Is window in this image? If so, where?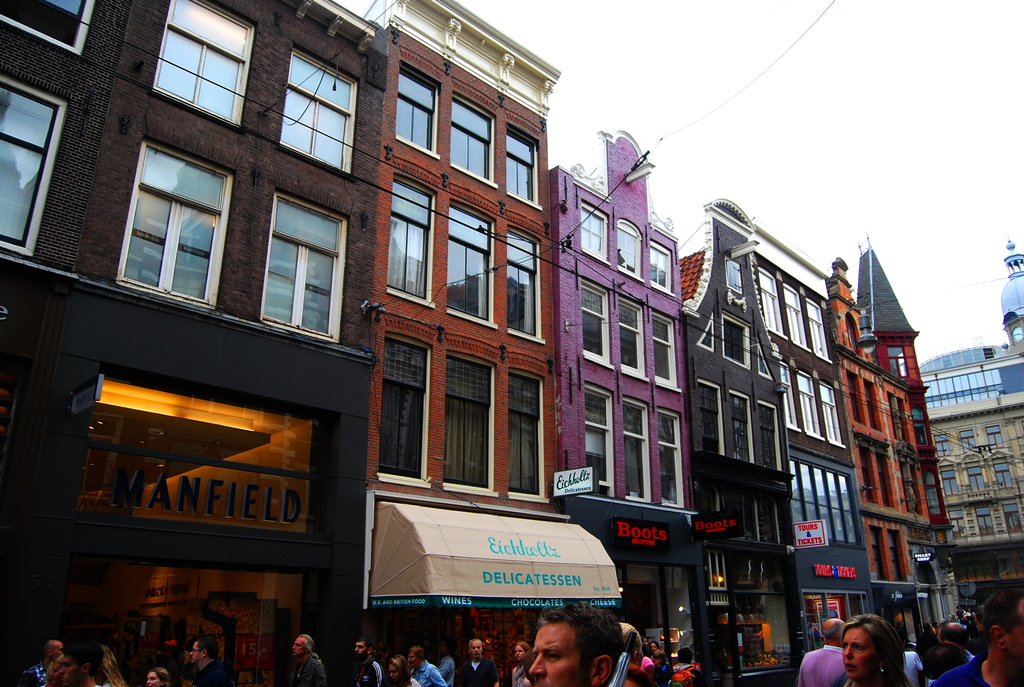
Yes, at 581:383:611:498.
